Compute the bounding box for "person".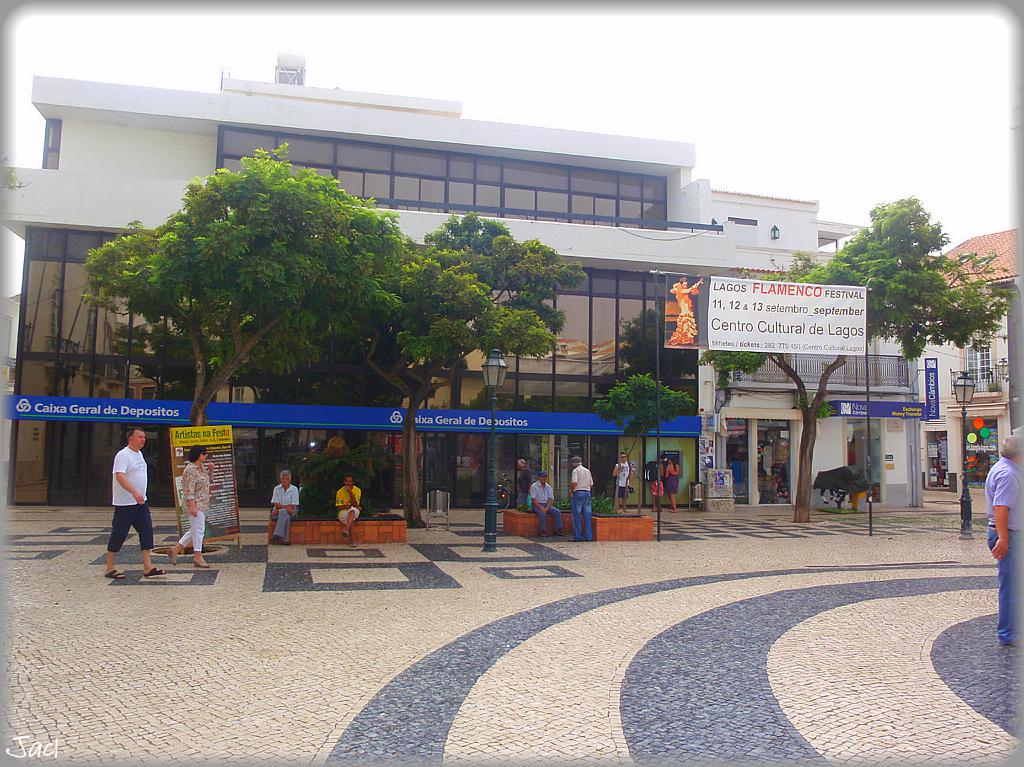
left=334, top=476, right=363, bottom=539.
